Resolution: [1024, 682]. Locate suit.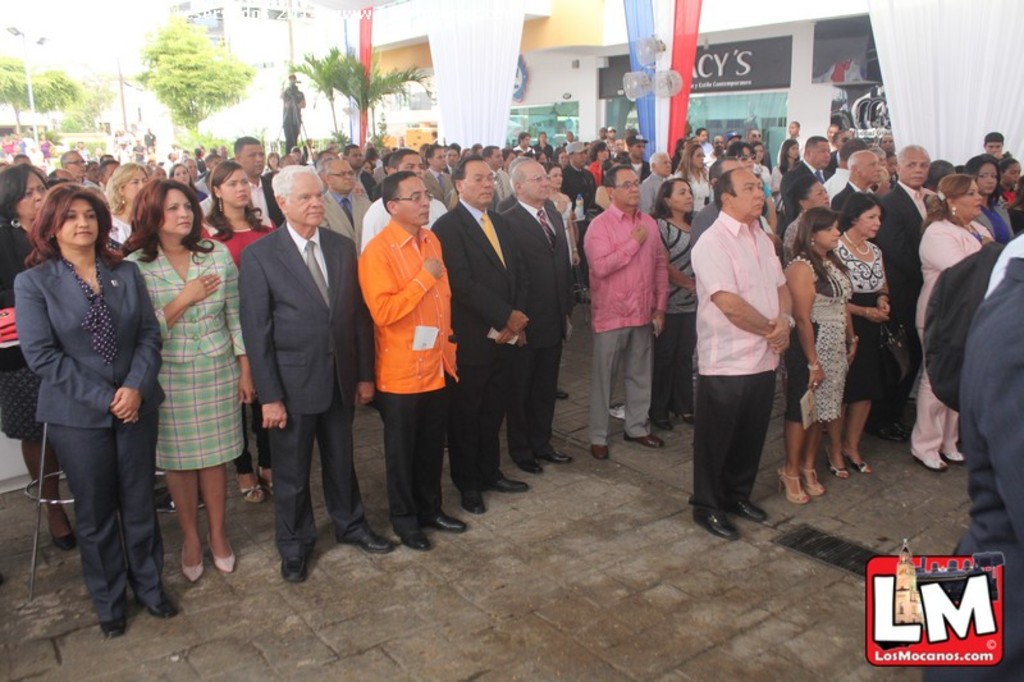
bbox=(319, 186, 374, 243).
